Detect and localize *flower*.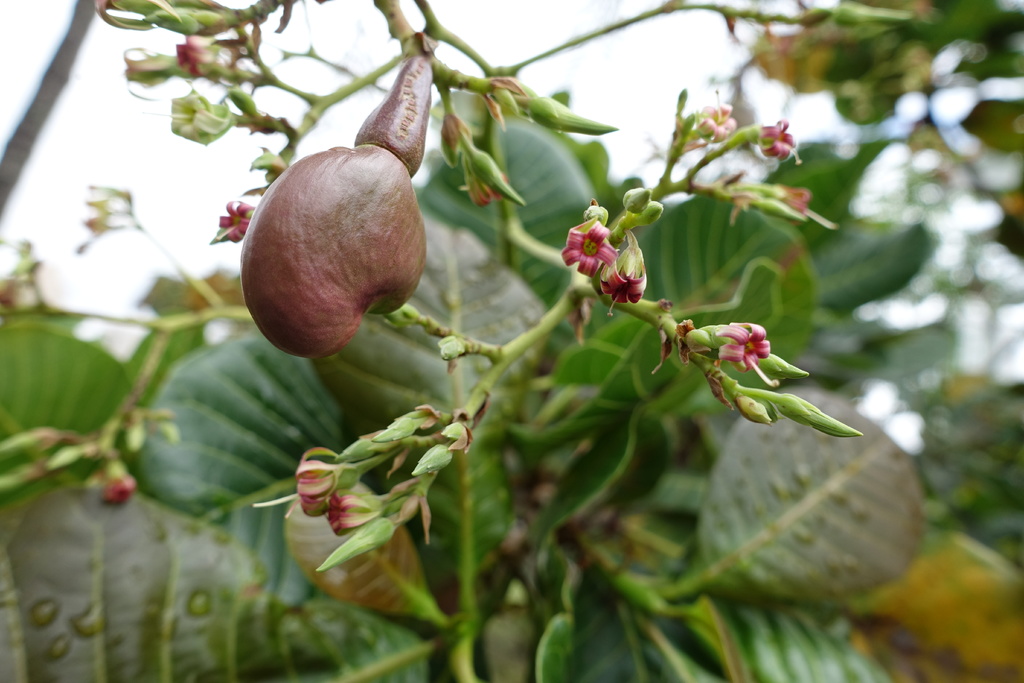
Localized at {"x1": 687, "y1": 321, "x2": 785, "y2": 388}.
